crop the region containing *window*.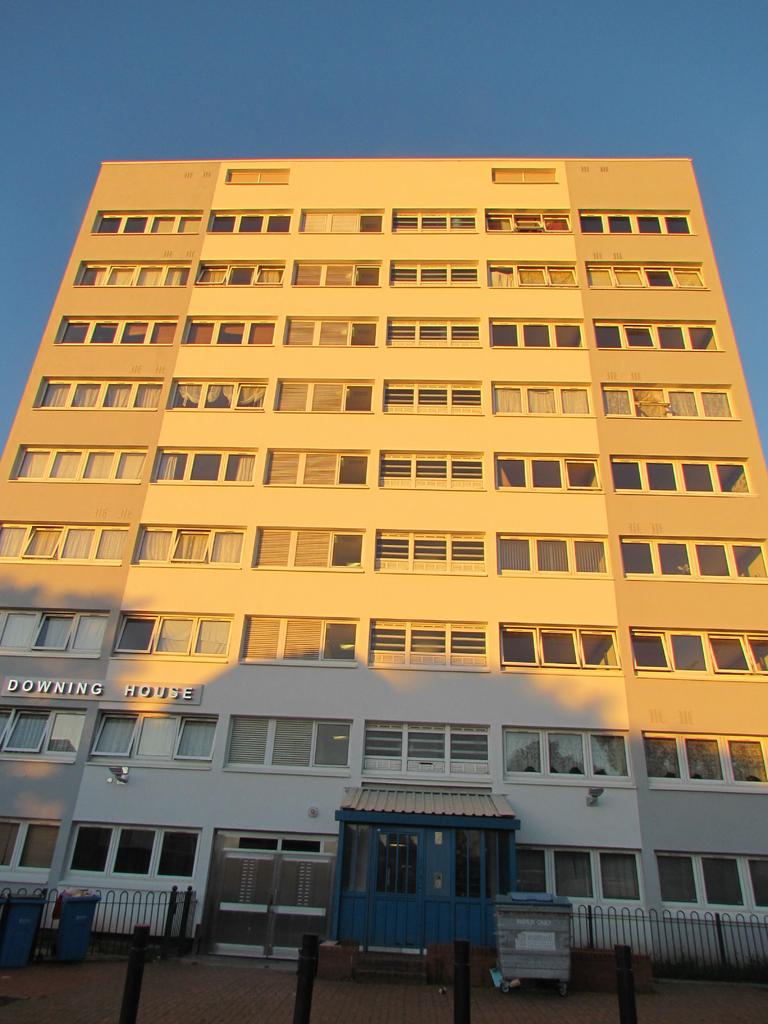
Crop region: crop(629, 627, 673, 678).
